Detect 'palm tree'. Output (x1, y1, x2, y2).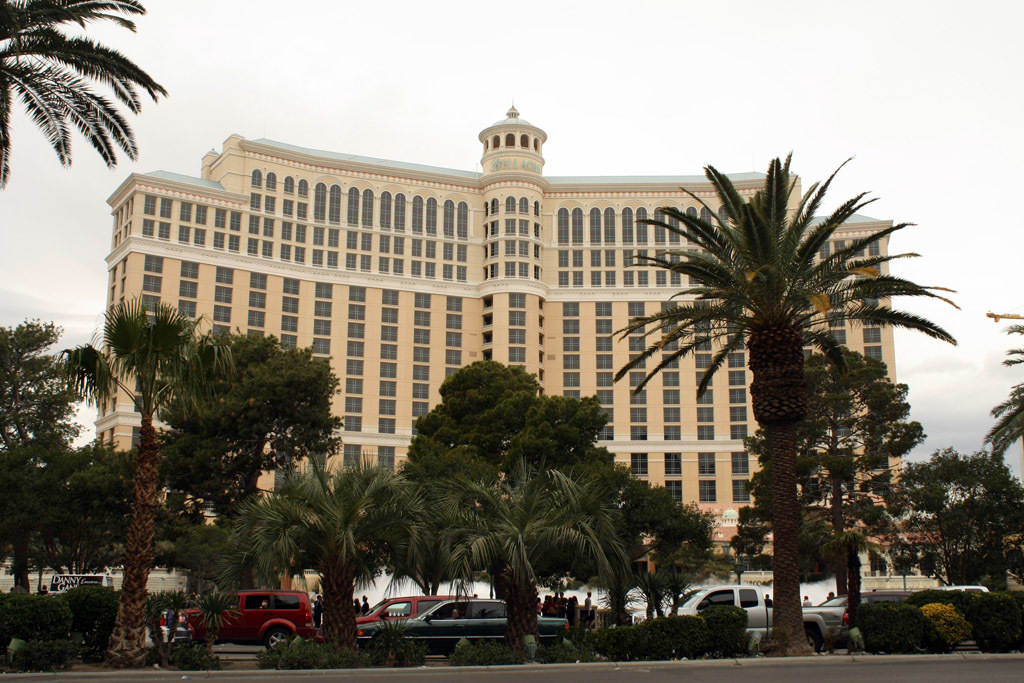
(420, 361, 535, 659).
